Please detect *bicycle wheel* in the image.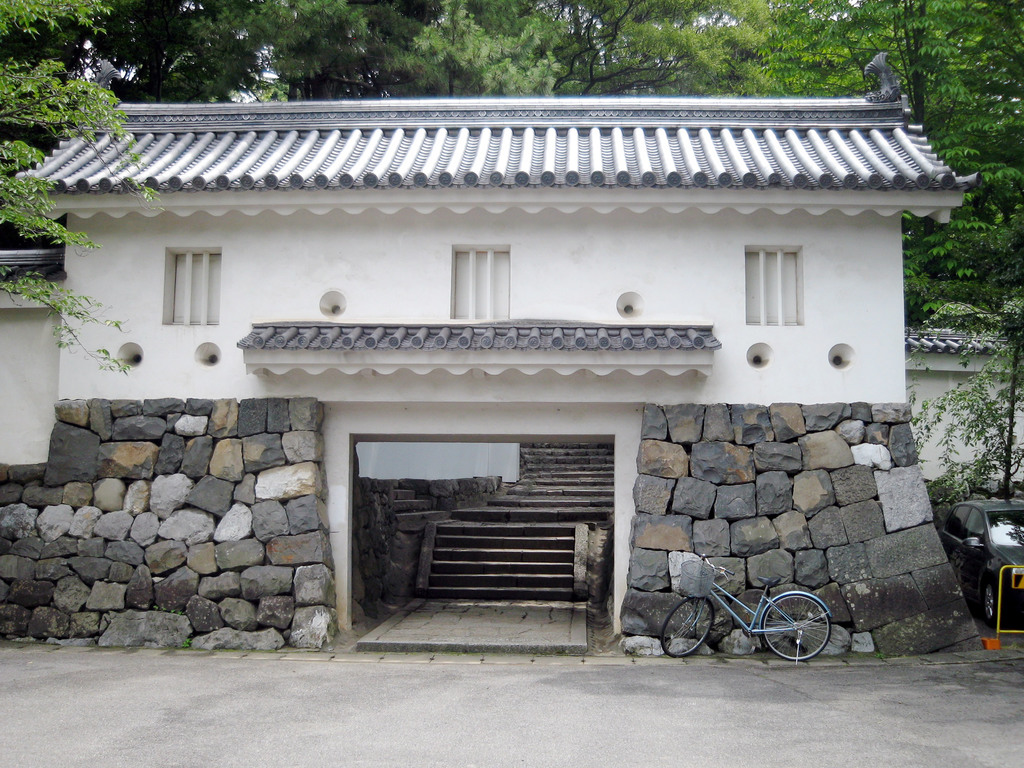
(745,596,836,671).
